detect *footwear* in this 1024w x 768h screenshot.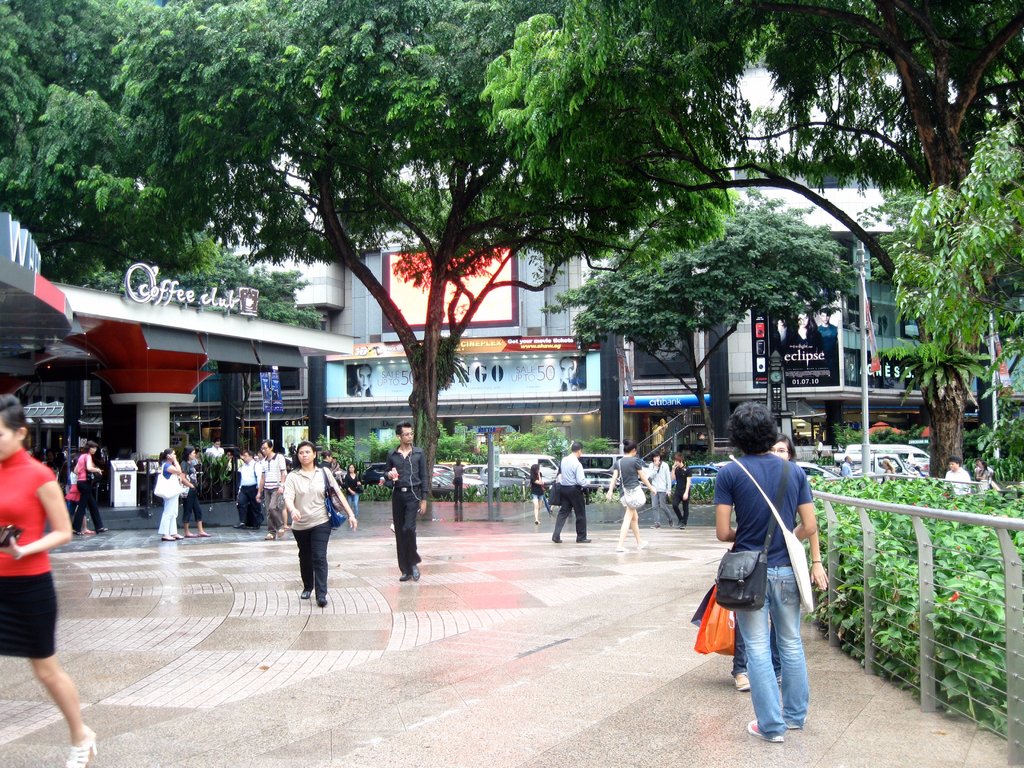
Detection: left=185, top=533, right=195, bottom=538.
